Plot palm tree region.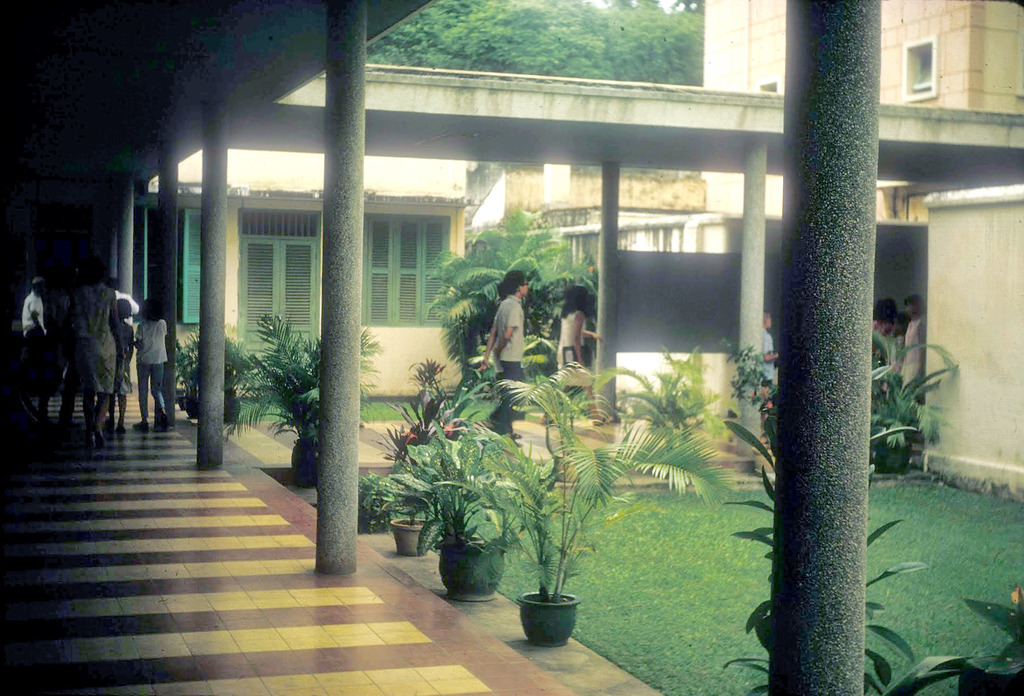
Plotted at 184 322 268 409.
